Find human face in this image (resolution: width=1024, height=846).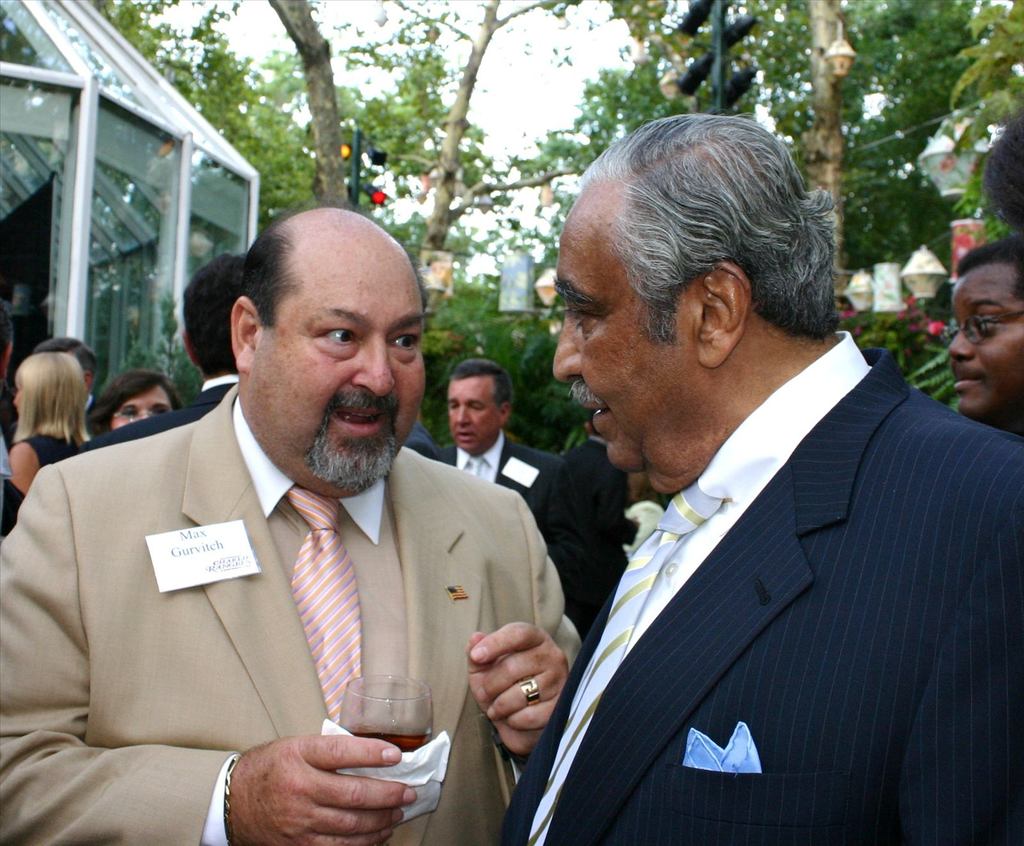
pyautogui.locateOnScreen(950, 271, 1023, 421).
